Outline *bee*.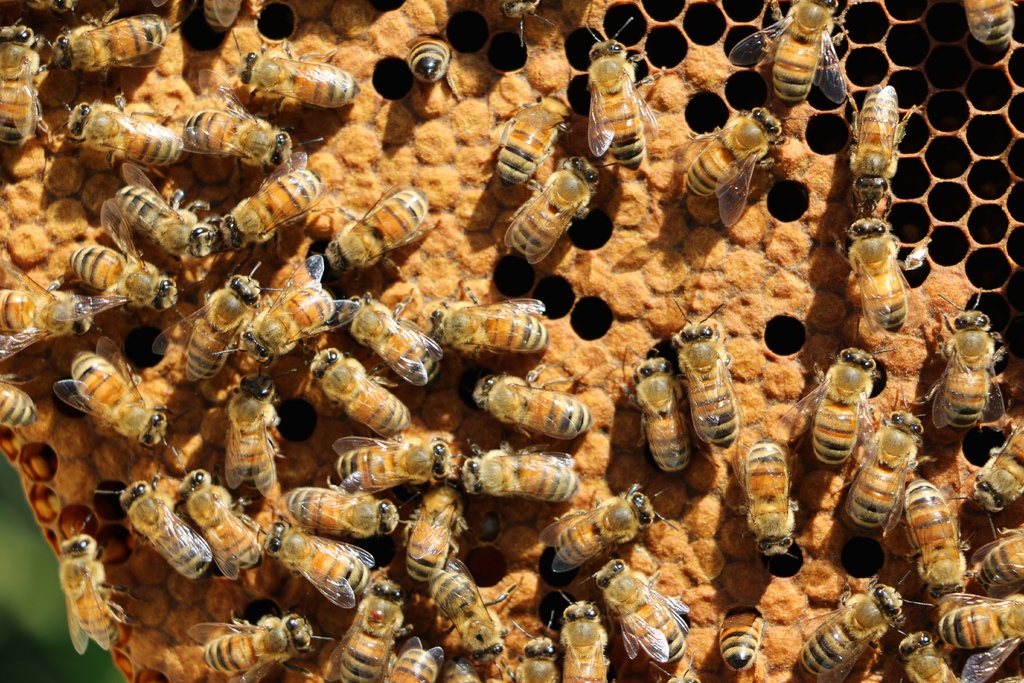
Outline: (left=60, top=90, right=188, bottom=176).
